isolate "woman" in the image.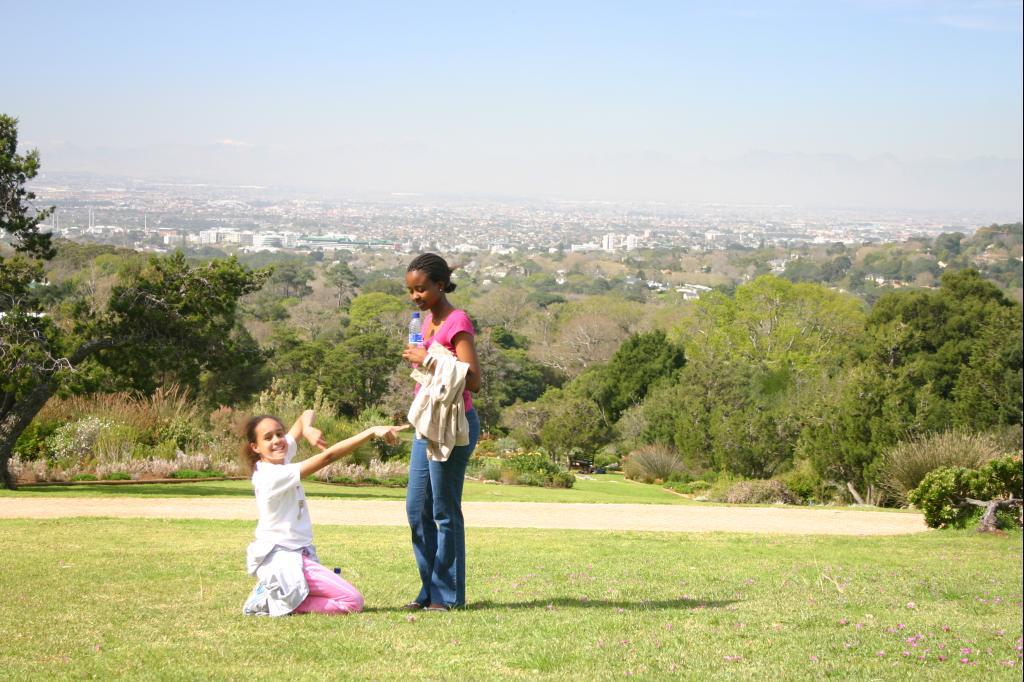
Isolated region: <region>398, 250, 485, 614</region>.
